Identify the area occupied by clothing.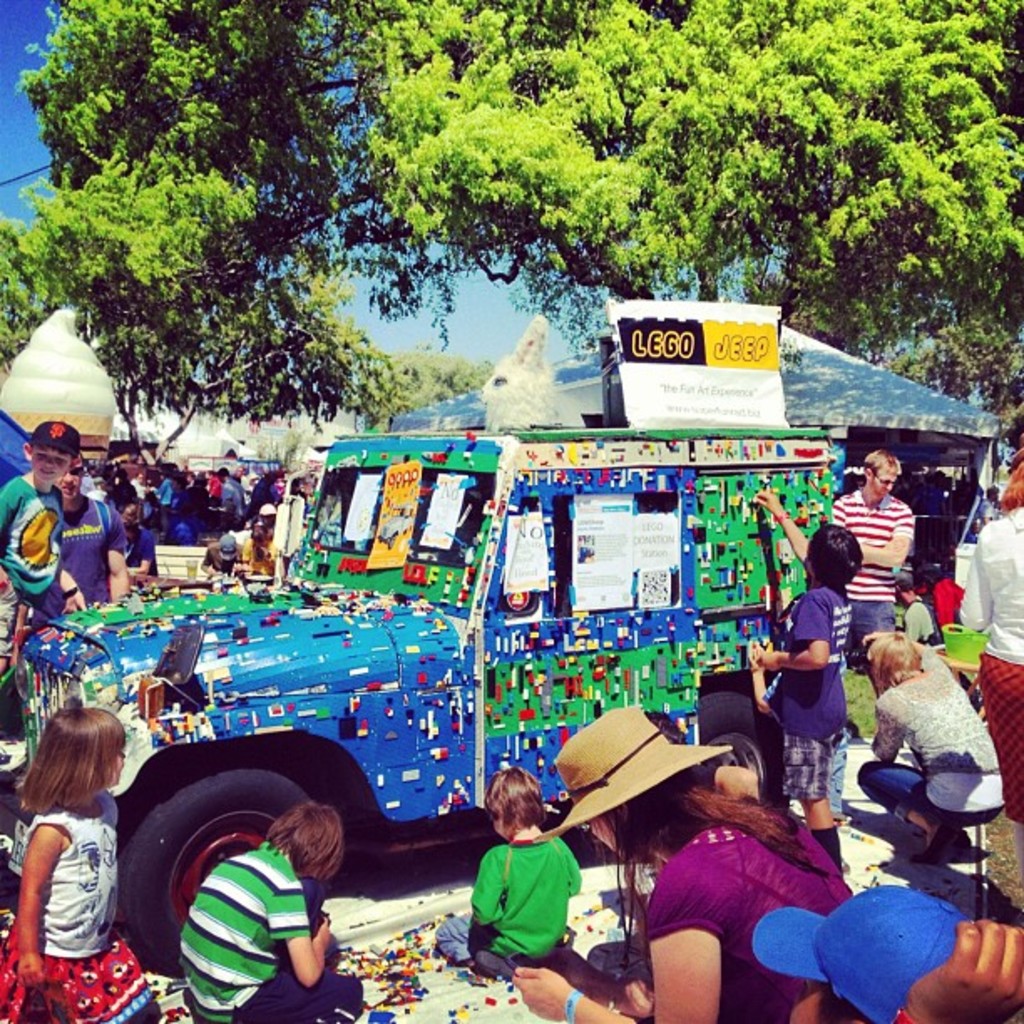
Area: (54, 489, 104, 594).
